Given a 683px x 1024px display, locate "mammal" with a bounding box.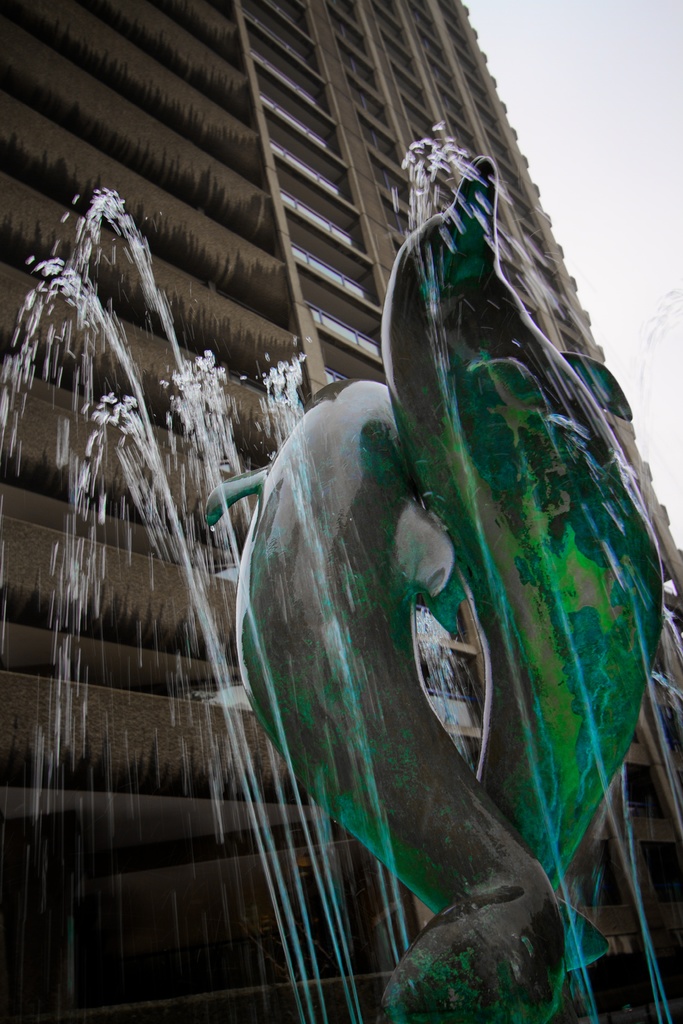
Located: region(380, 154, 682, 888).
